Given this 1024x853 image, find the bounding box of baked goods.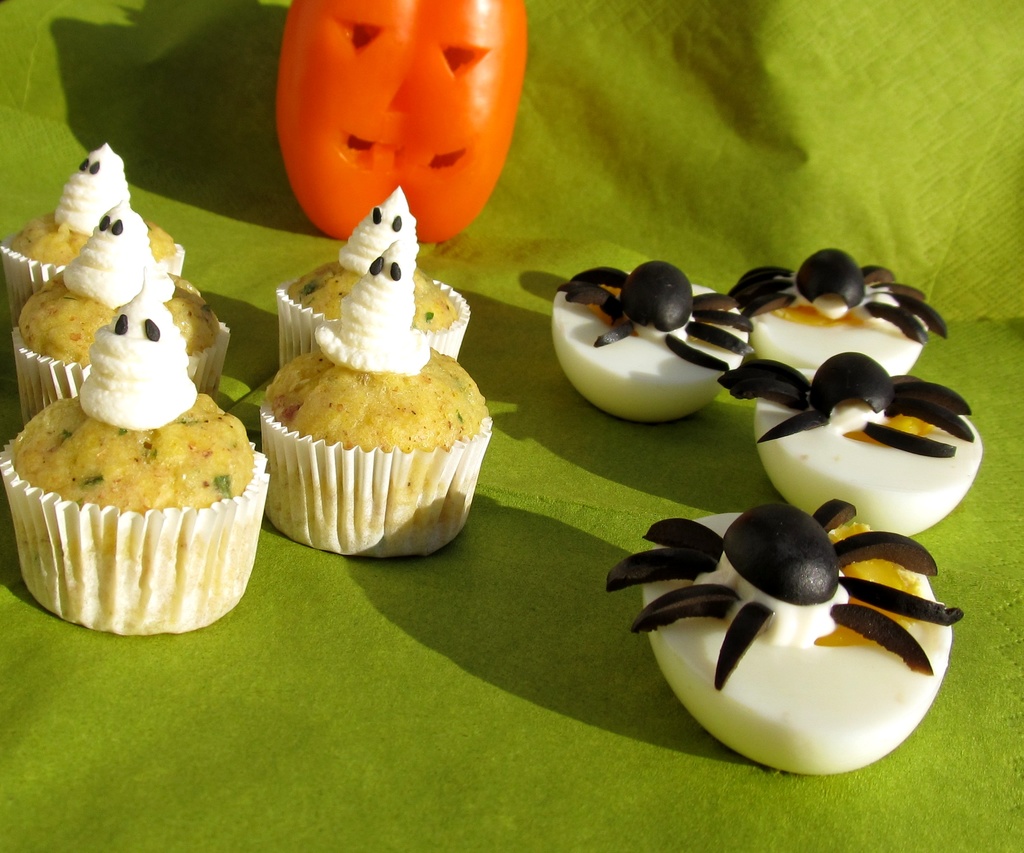
l=0, t=266, r=271, b=637.
